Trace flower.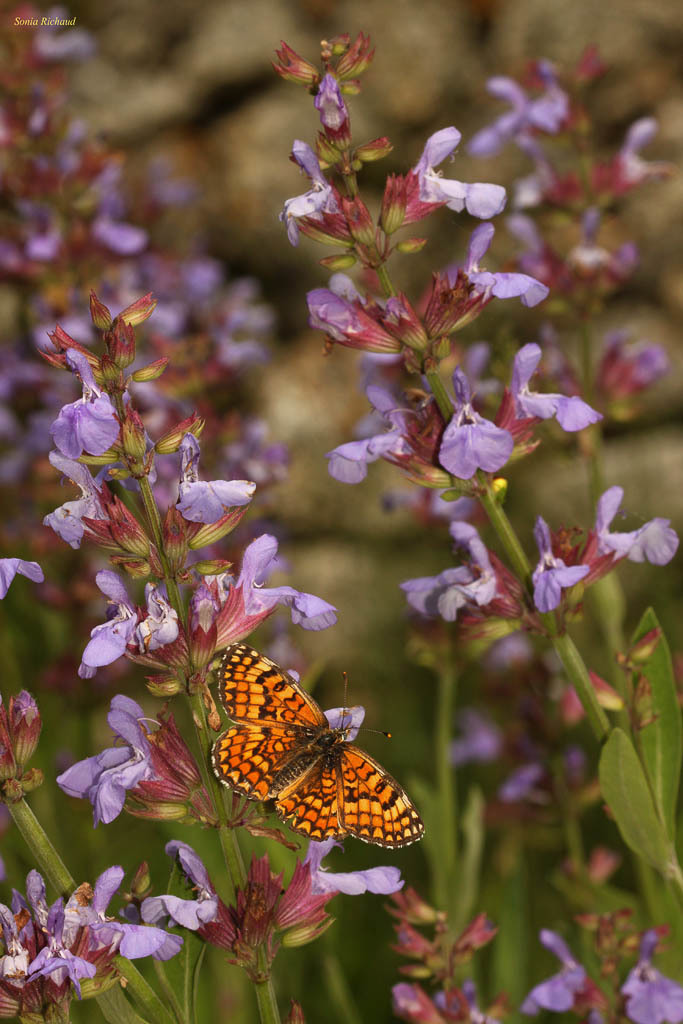
Traced to <box>588,668,632,711</box>.
